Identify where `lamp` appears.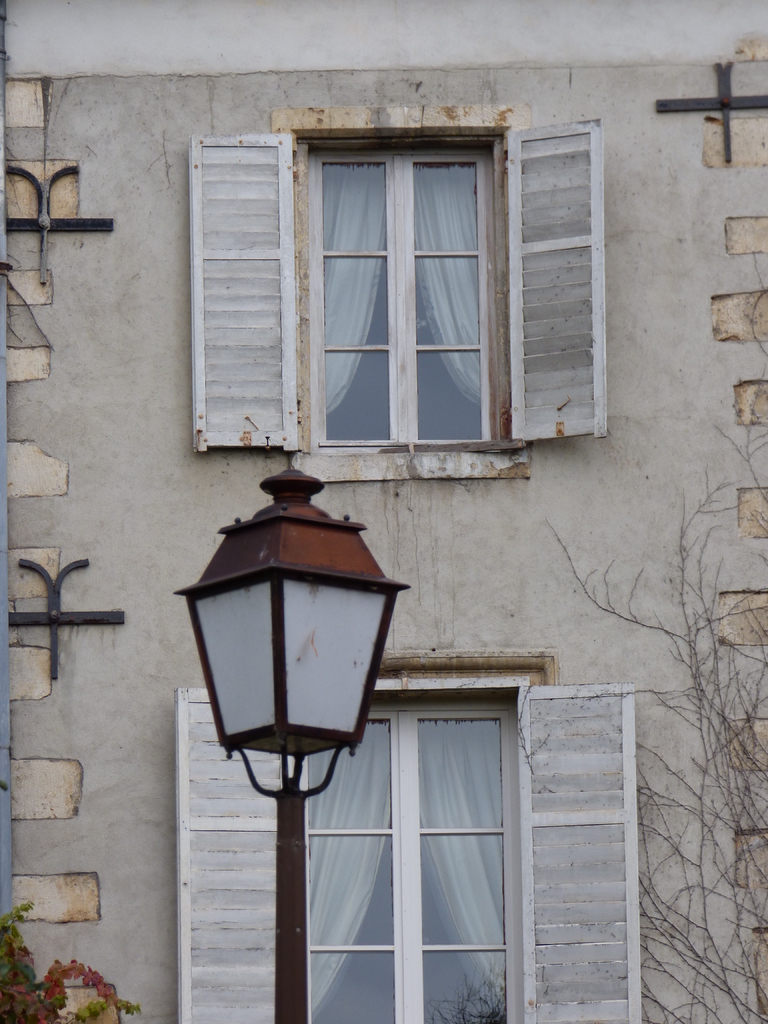
Appears at detection(175, 447, 411, 1023).
